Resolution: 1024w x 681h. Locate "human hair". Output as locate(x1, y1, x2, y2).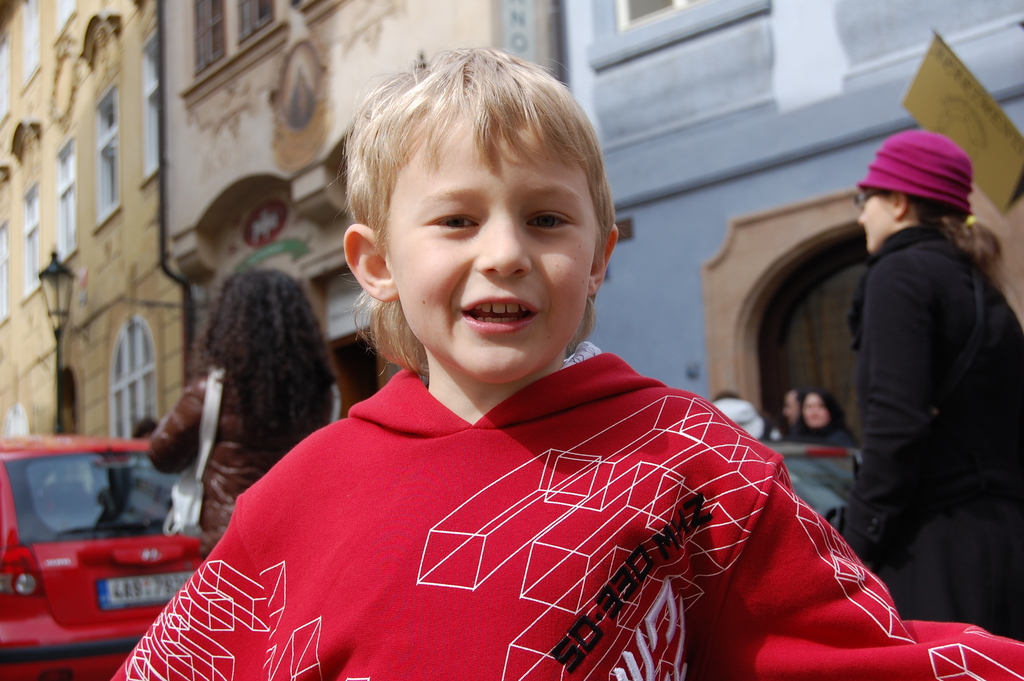
locate(197, 266, 332, 434).
